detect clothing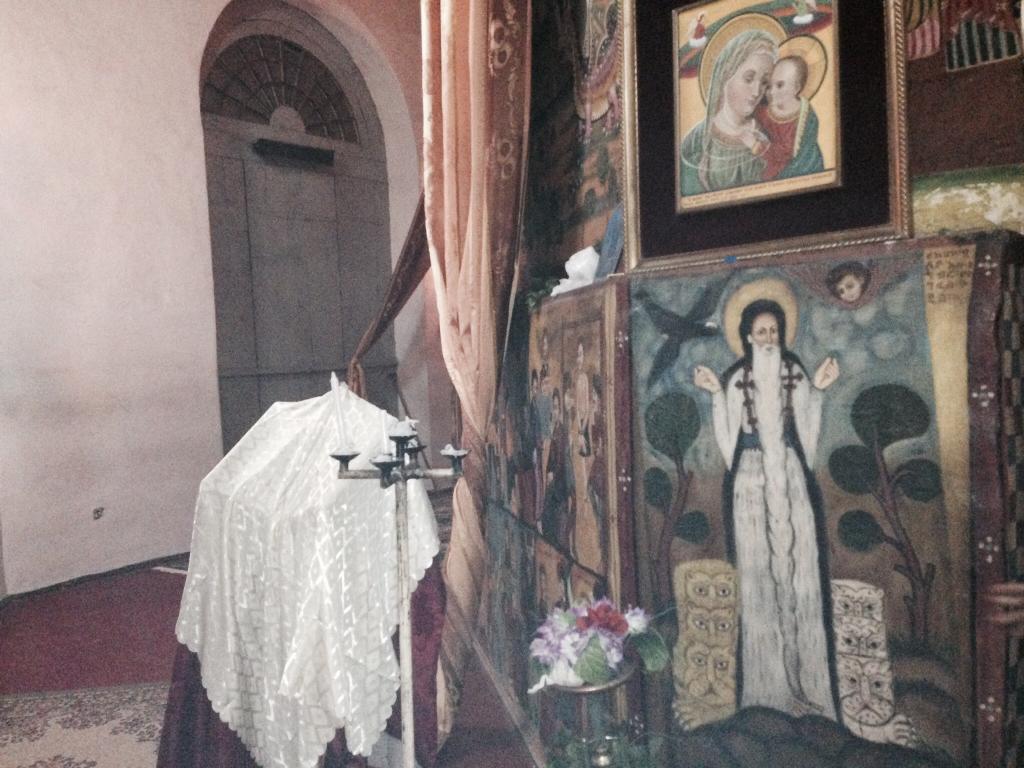
rect(755, 97, 824, 177)
